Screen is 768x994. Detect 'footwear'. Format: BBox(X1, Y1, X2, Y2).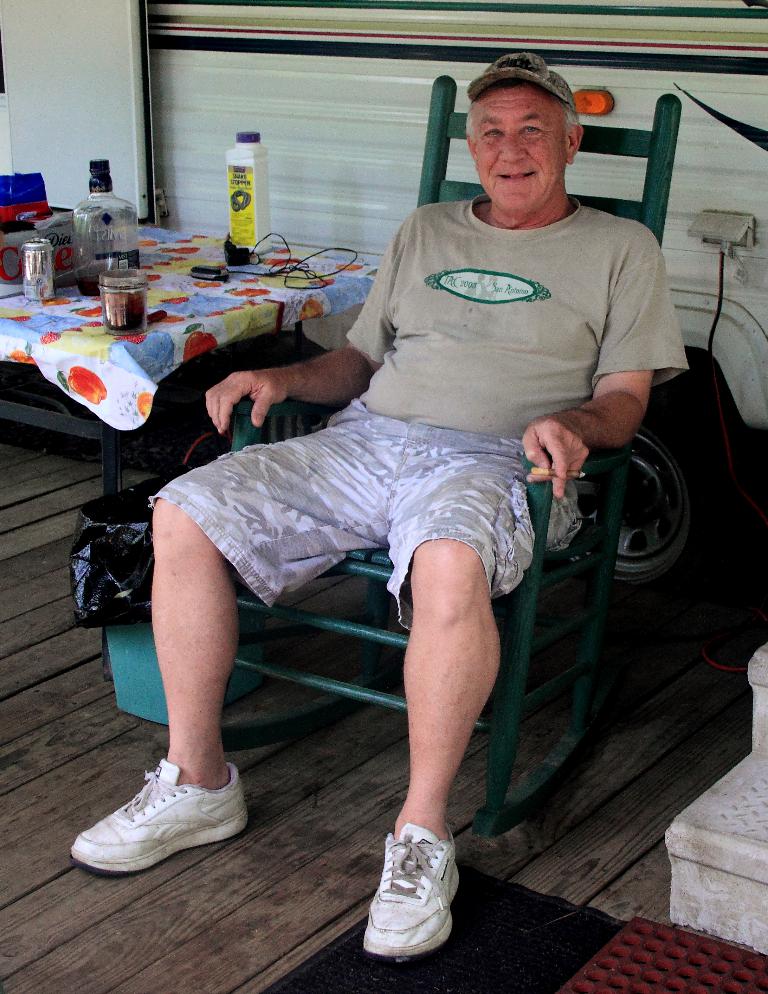
BBox(68, 758, 262, 872).
